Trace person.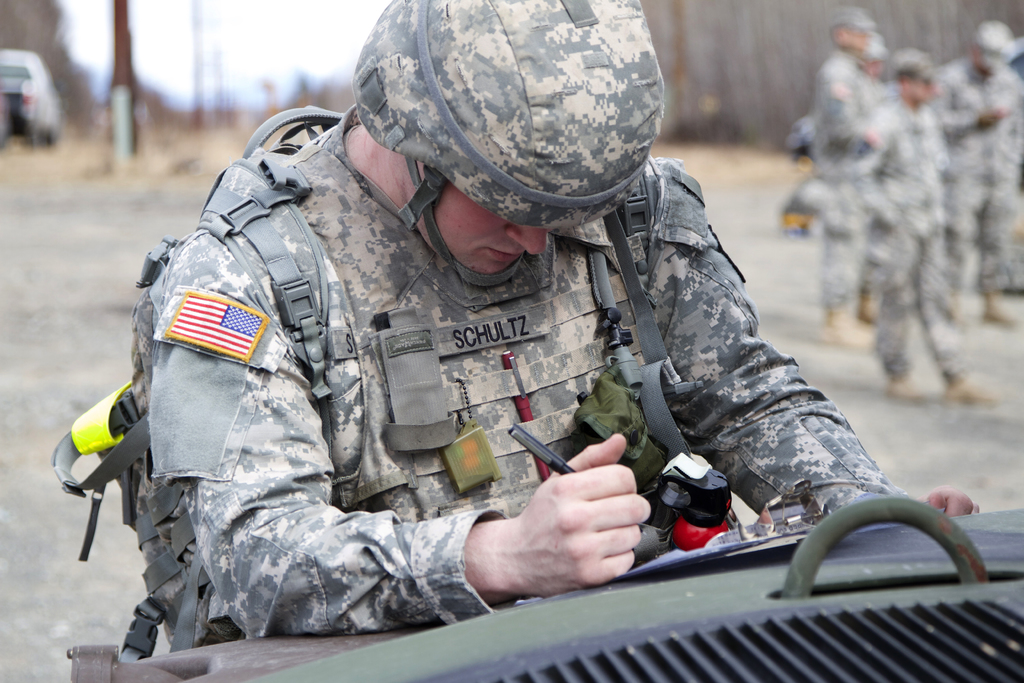
Traced to locate(127, 56, 861, 664).
